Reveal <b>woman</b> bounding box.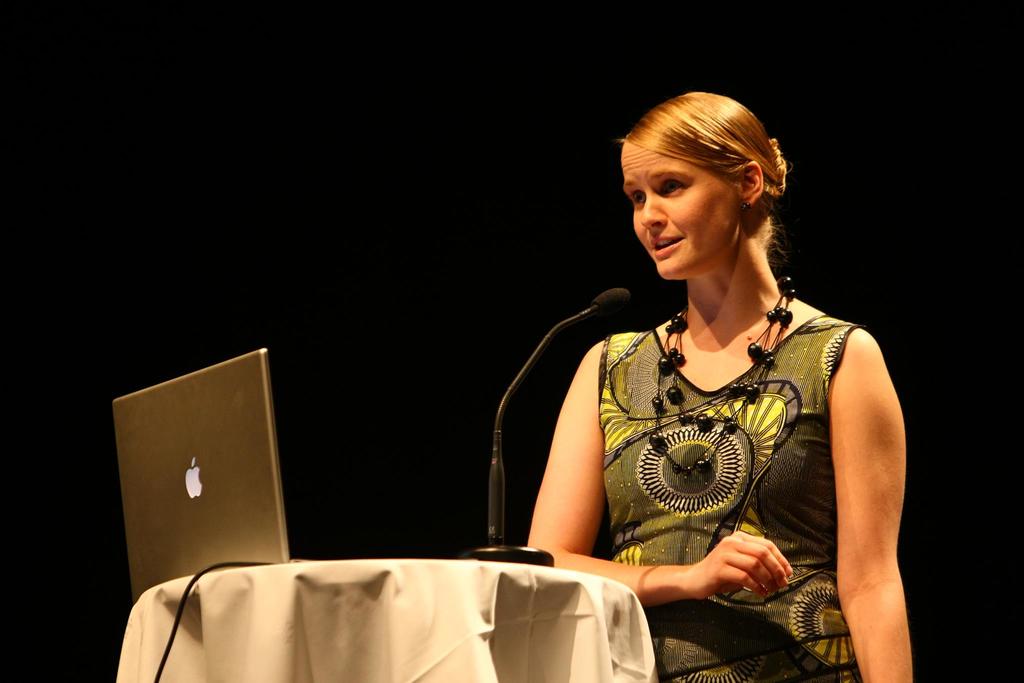
Revealed: 495, 91, 916, 657.
